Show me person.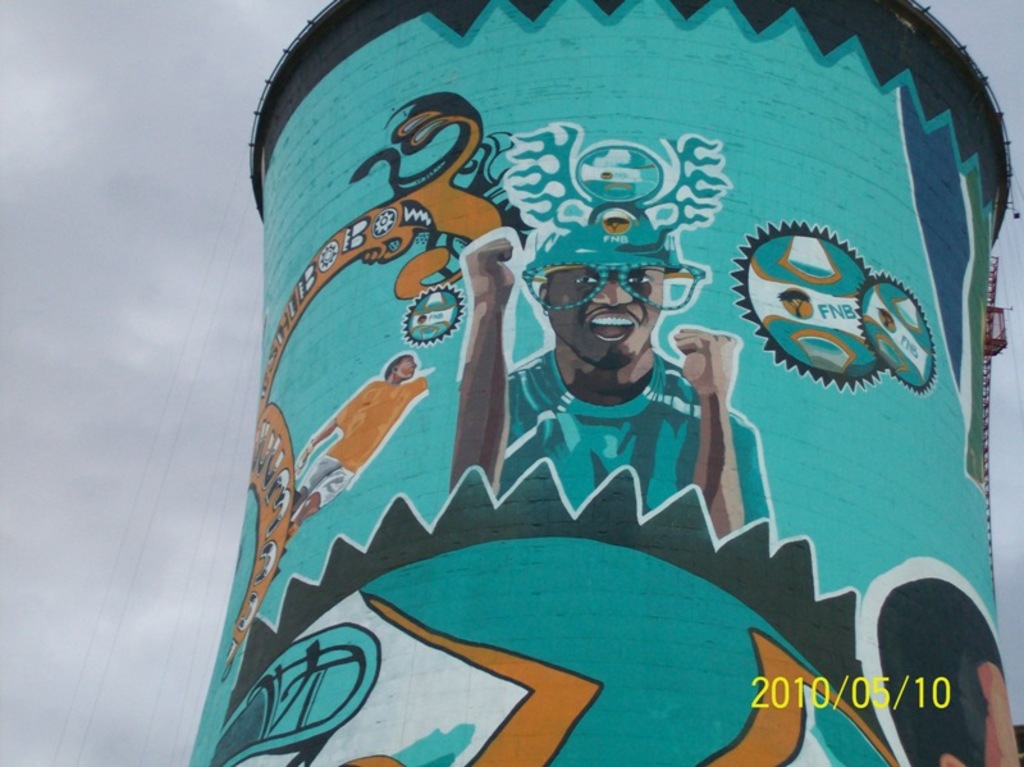
person is here: 284, 351, 434, 560.
